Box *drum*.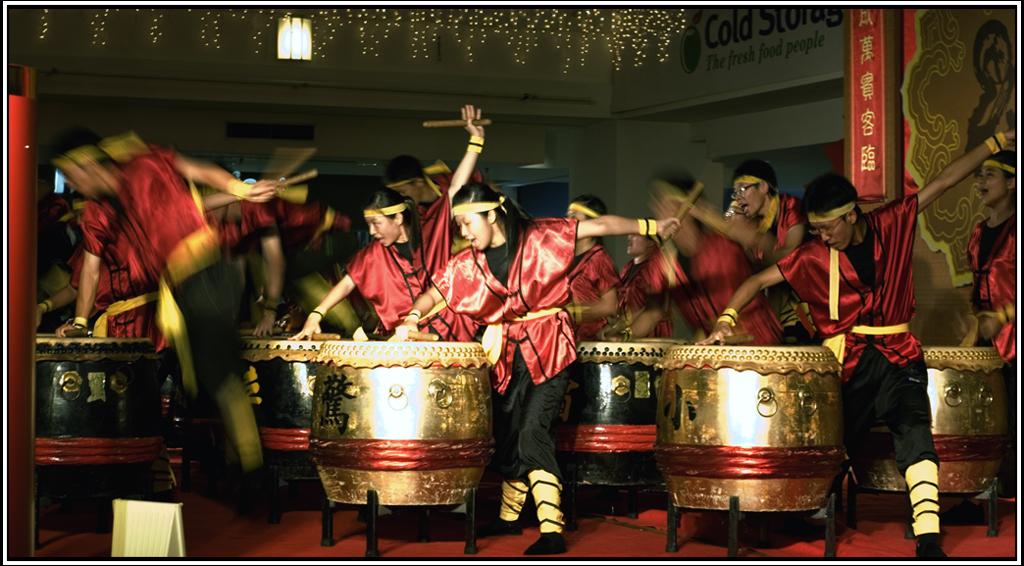
crop(631, 336, 684, 344).
